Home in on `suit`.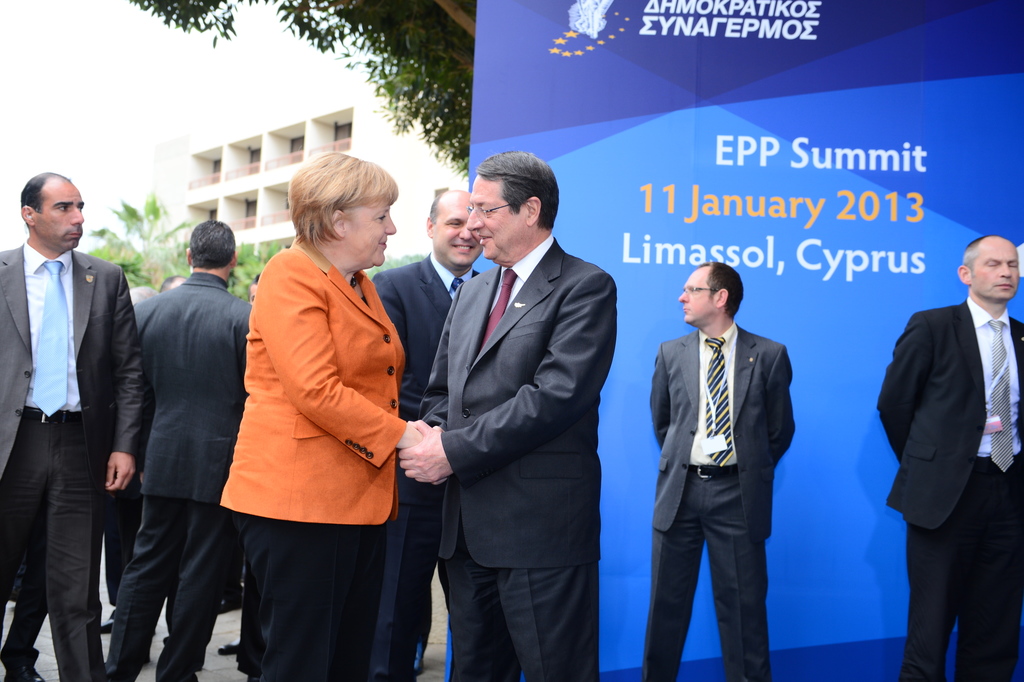
Homed in at left=399, top=137, right=629, bottom=681.
